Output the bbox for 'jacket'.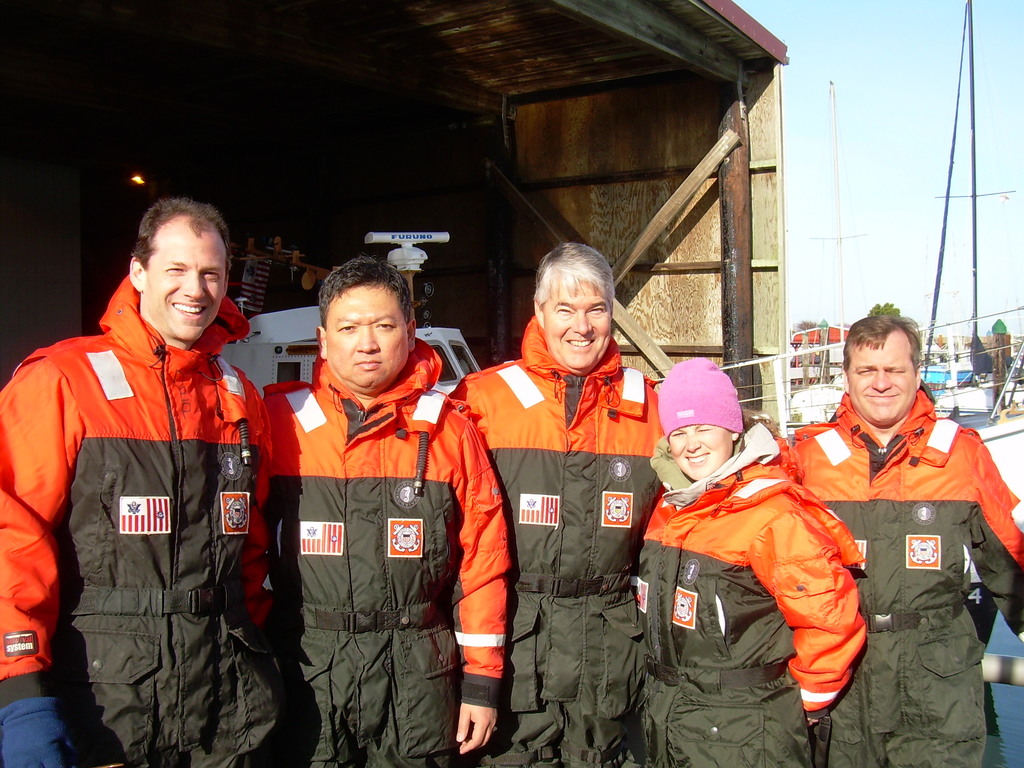
[625, 426, 868, 767].
